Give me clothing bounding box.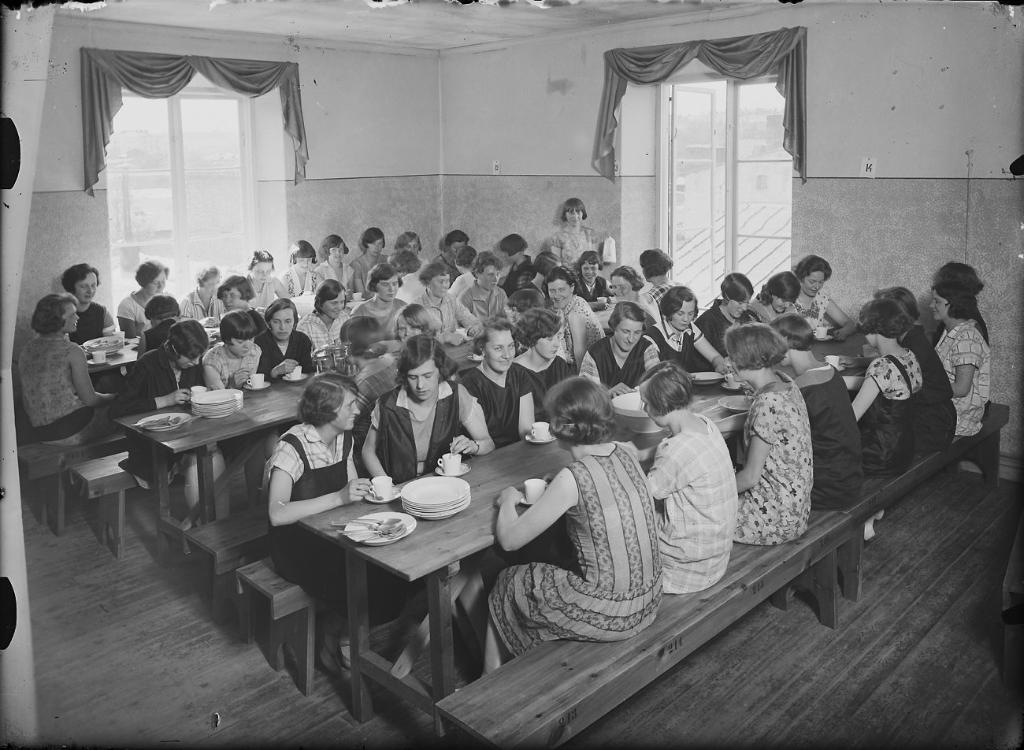
bbox=[248, 272, 279, 308].
